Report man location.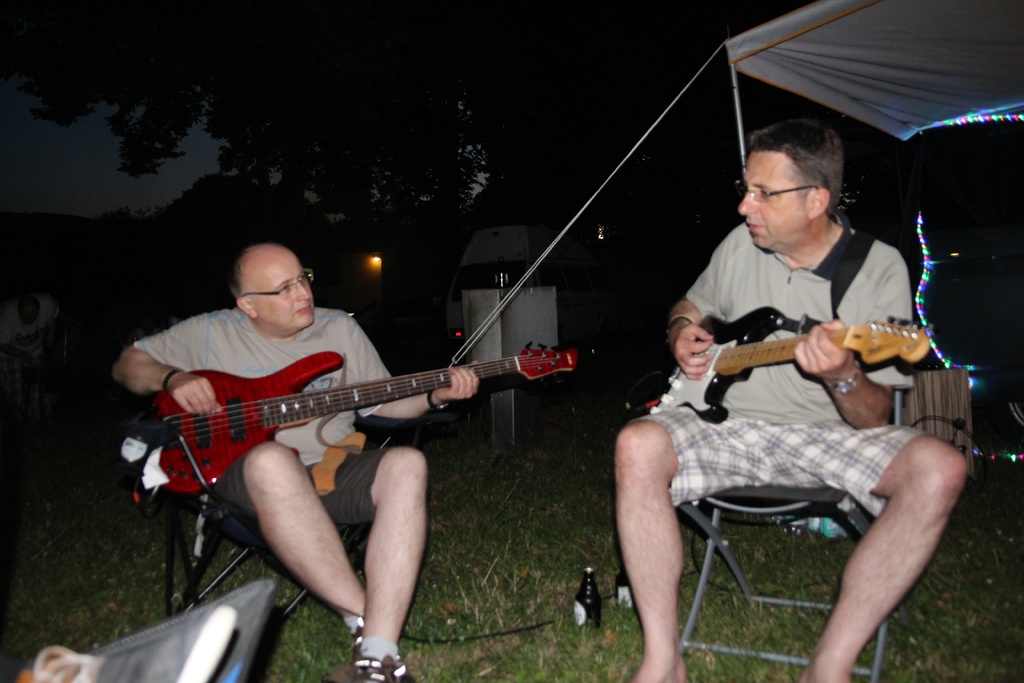
Report: x1=114, y1=242, x2=479, y2=682.
